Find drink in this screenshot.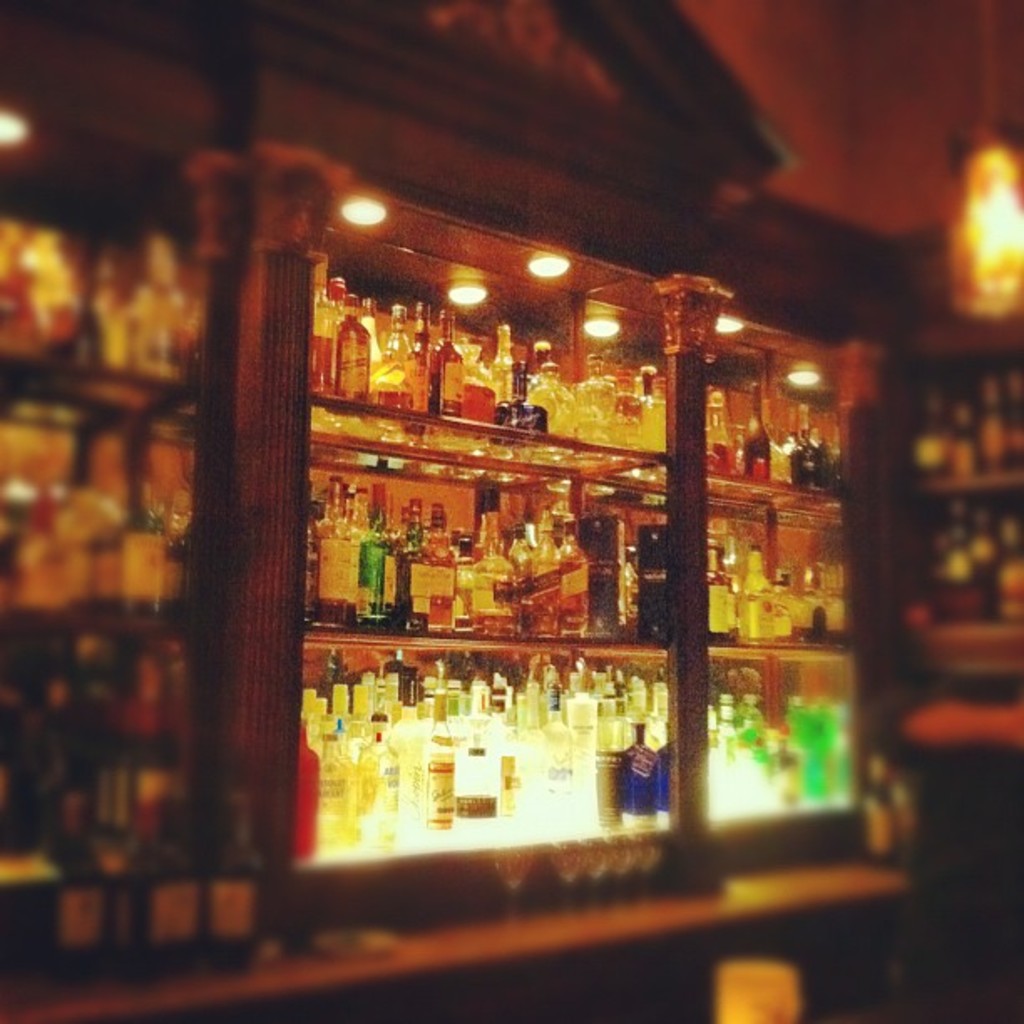
The bounding box for drink is (x1=318, y1=760, x2=356, y2=847).
